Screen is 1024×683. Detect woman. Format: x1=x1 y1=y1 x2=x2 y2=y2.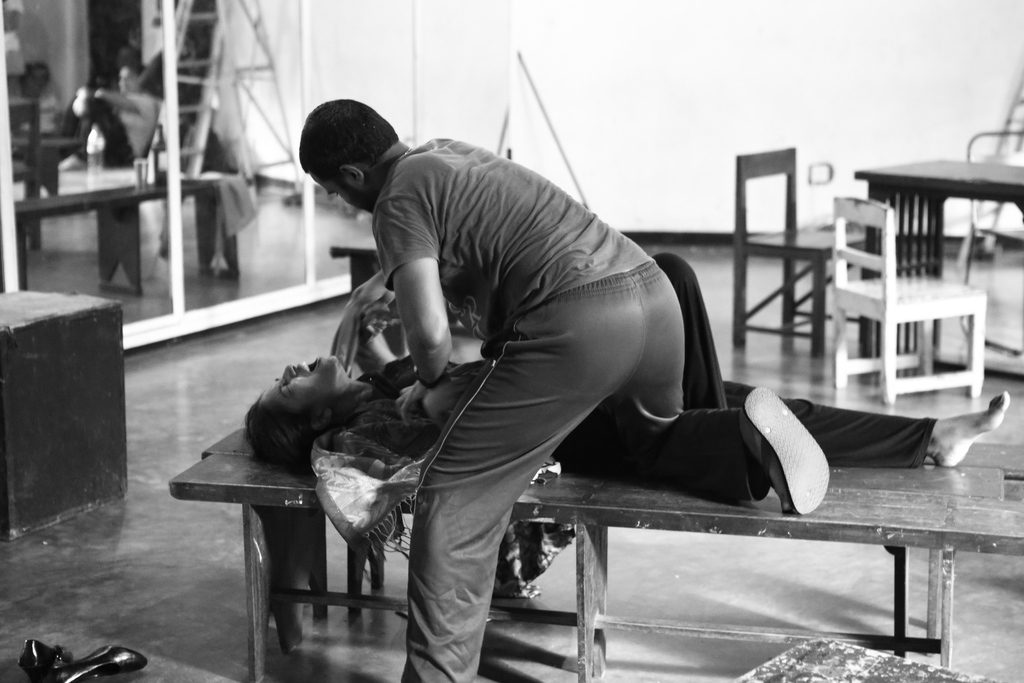
x1=244 y1=257 x2=1010 y2=460.
